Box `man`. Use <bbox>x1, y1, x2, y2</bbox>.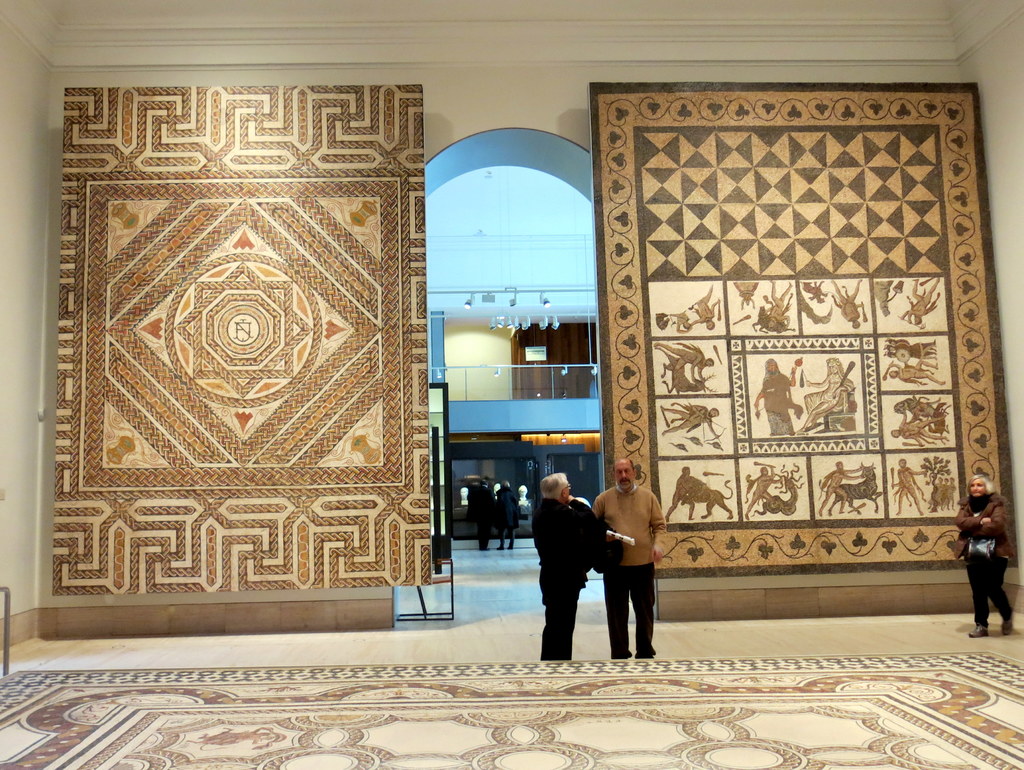
<bbox>465, 480, 500, 554</bbox>.
